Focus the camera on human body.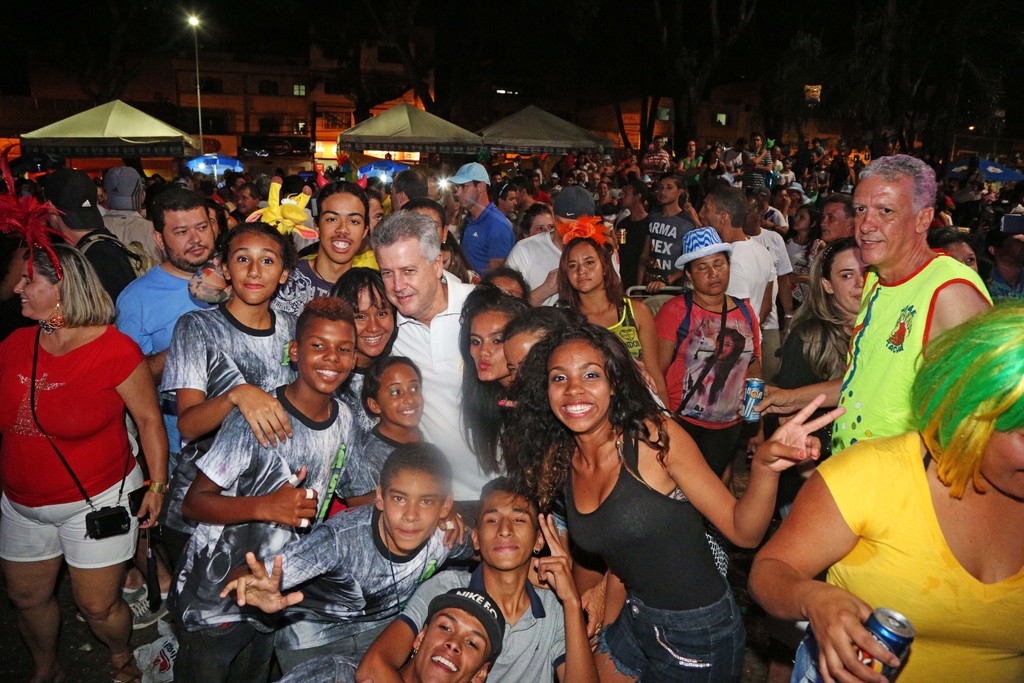
Focus region: [380,266,479,509].
